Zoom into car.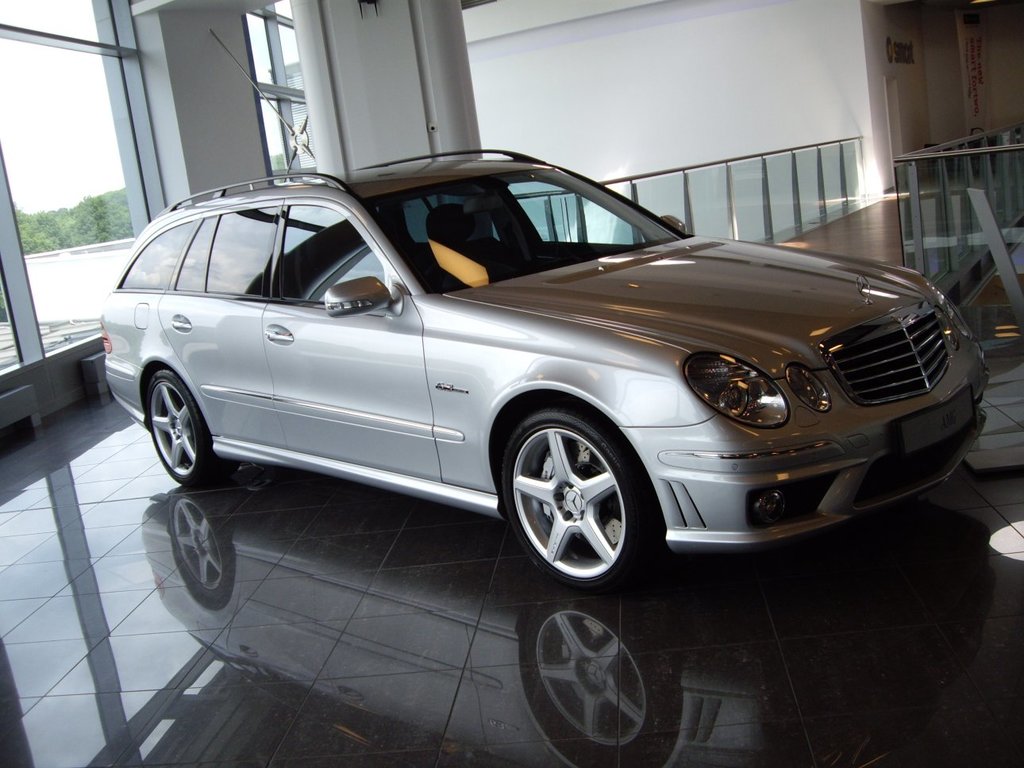
Zoom target: 93:166:998:600.
